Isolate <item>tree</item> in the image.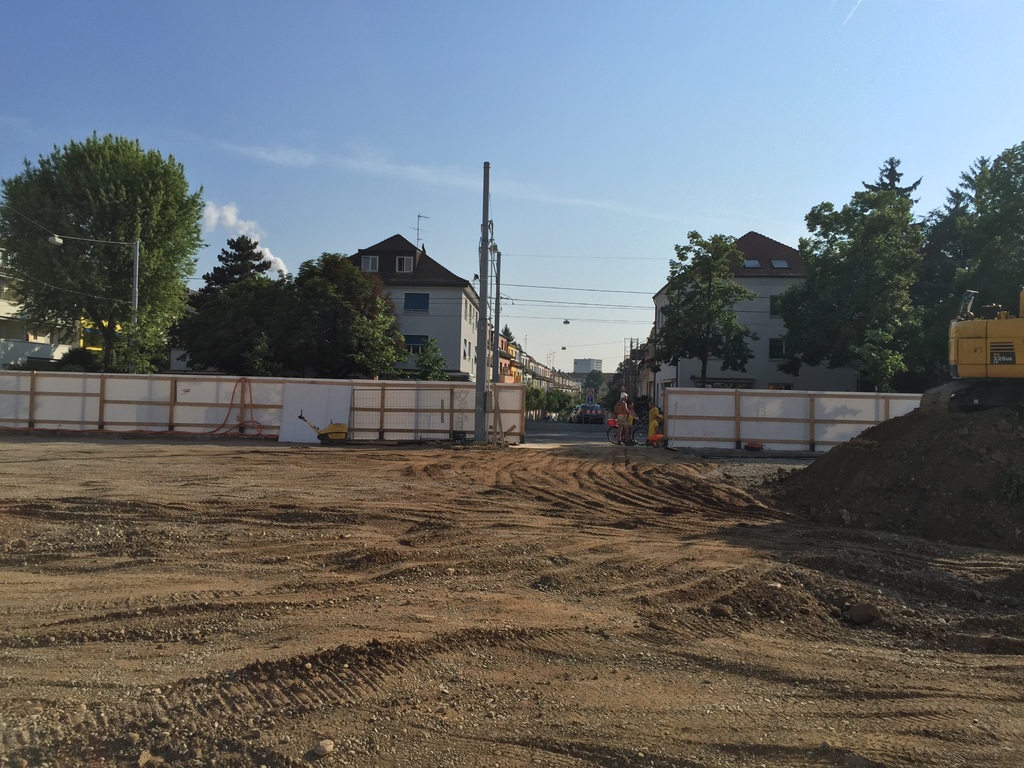
Isolated region: [291,250,396,314].
